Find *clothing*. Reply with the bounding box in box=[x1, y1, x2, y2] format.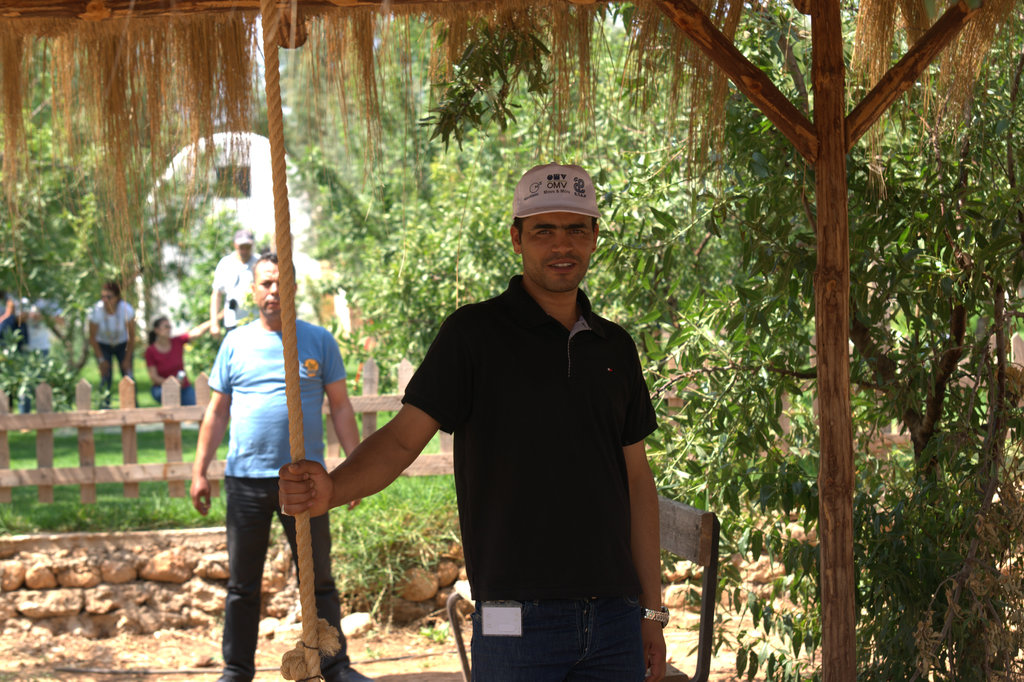
box=[410, 275, 667, 681].
